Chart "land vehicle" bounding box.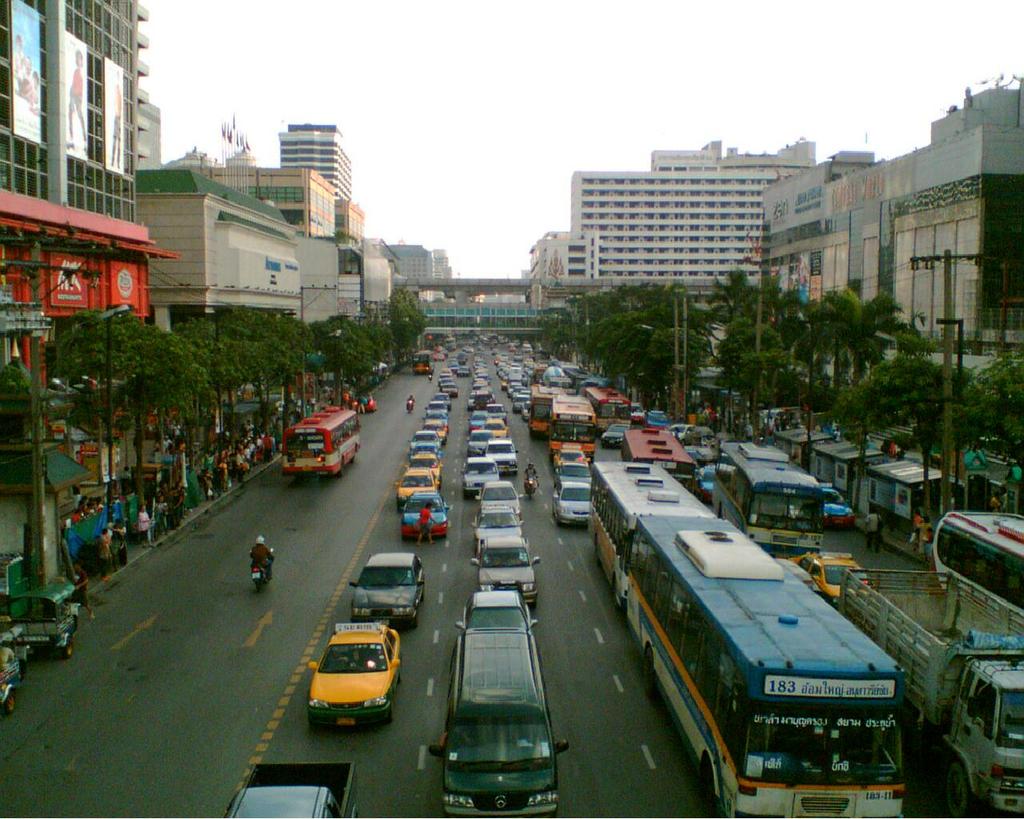
Charted: [488,405,501,410].
